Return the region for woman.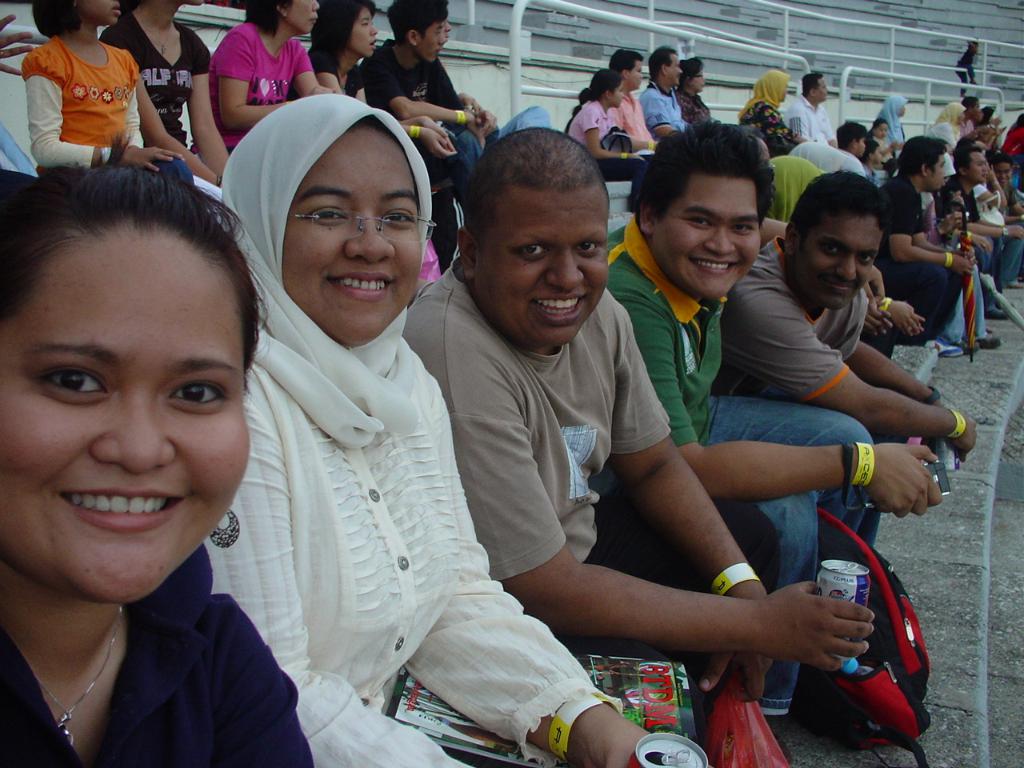
[100,0,234,188].
